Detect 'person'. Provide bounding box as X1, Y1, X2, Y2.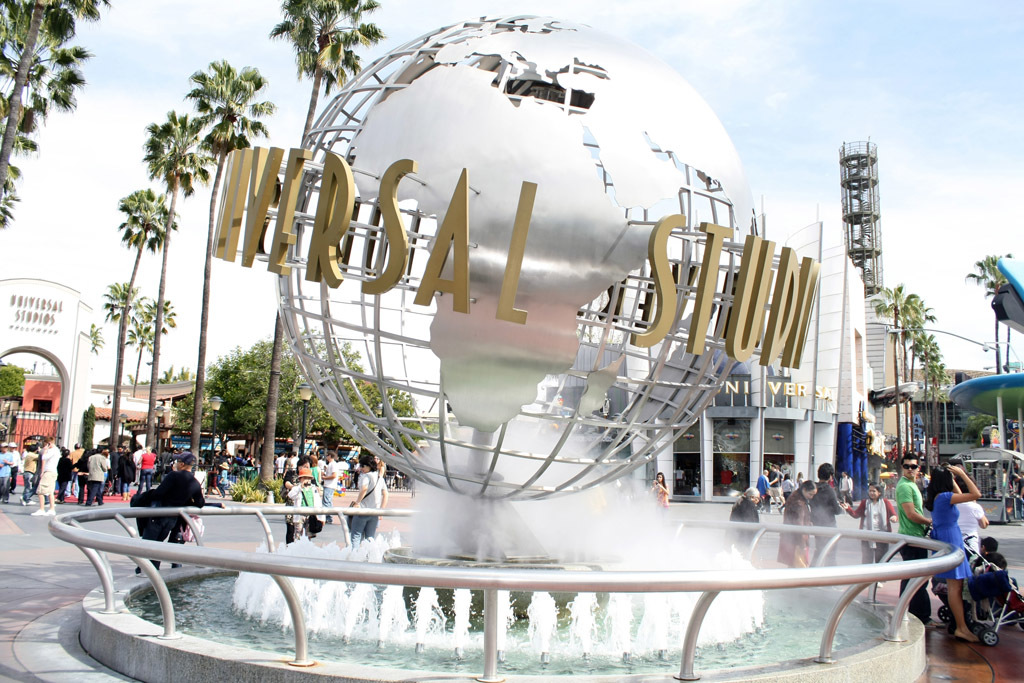
138, 442, 155, 494.
